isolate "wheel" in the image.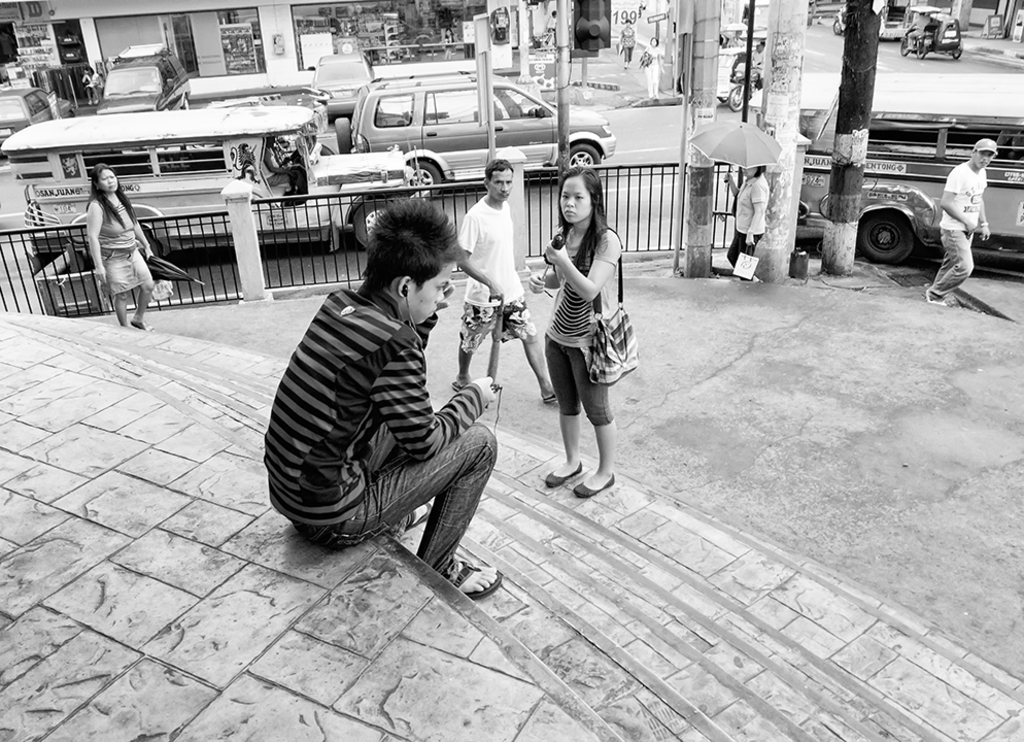
Isolated region: <box>721,96,727,103</box>.
